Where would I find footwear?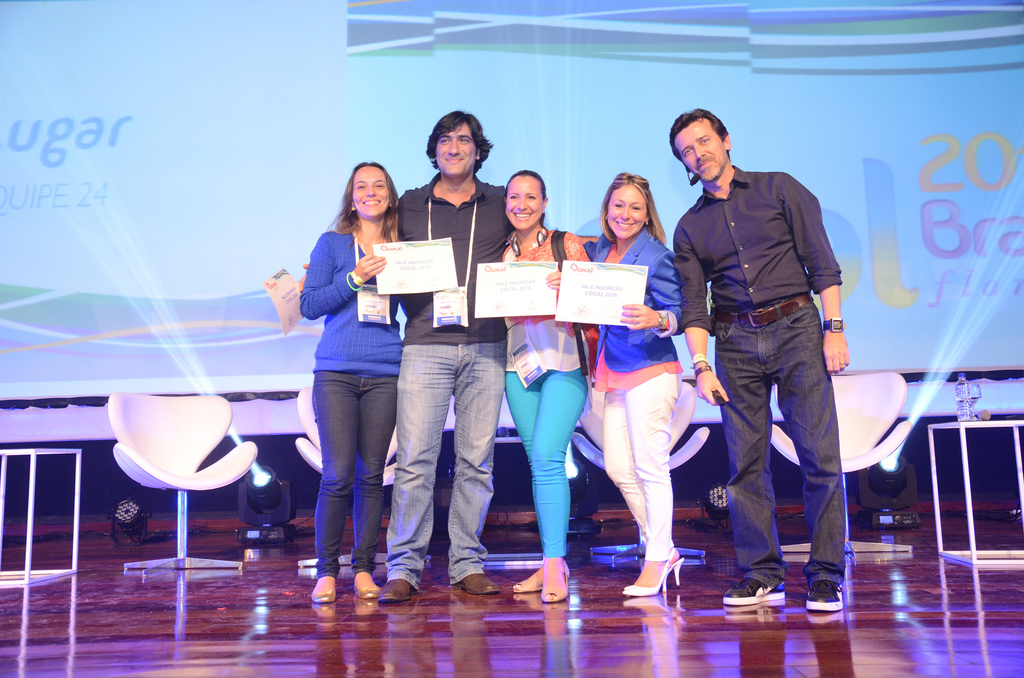
At <region>519, 551, 576, 624</region>.
